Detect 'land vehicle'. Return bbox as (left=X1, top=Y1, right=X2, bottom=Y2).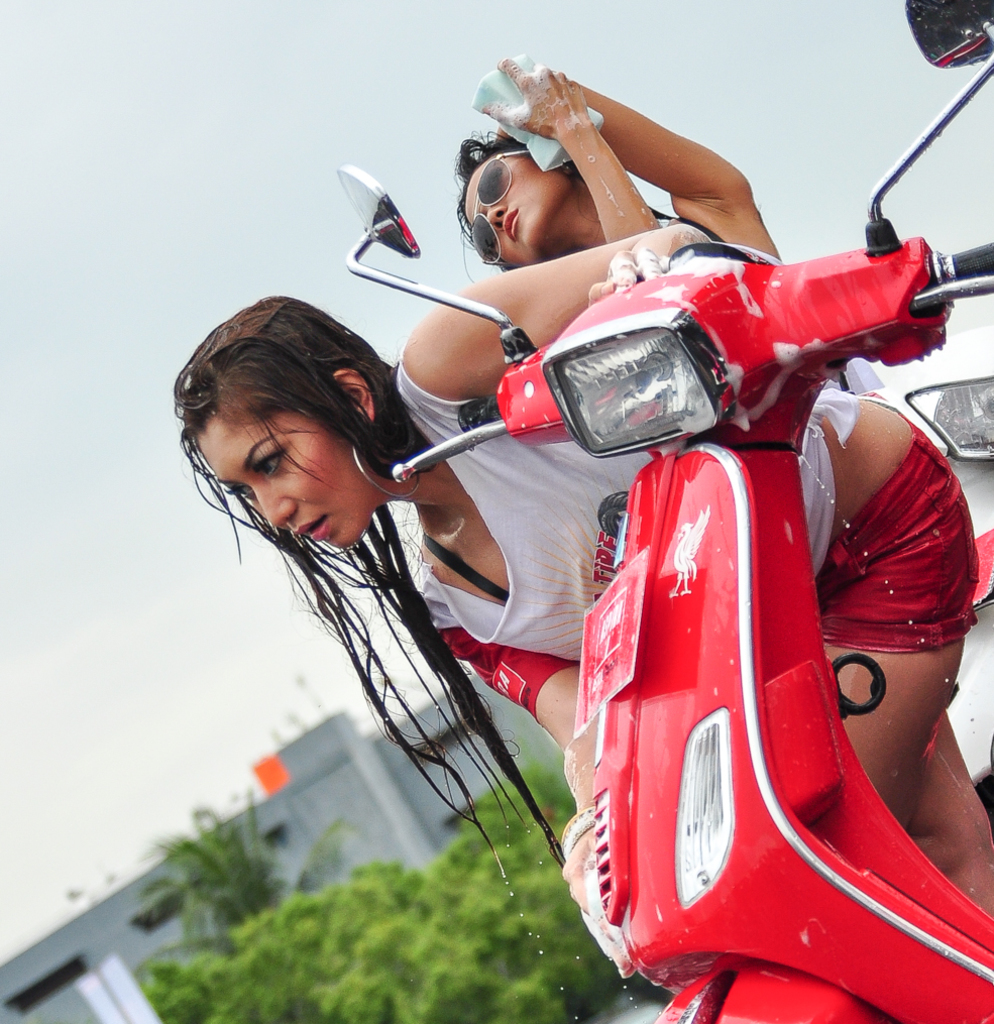
(left=869, top=355, right=993, bottom=795).
